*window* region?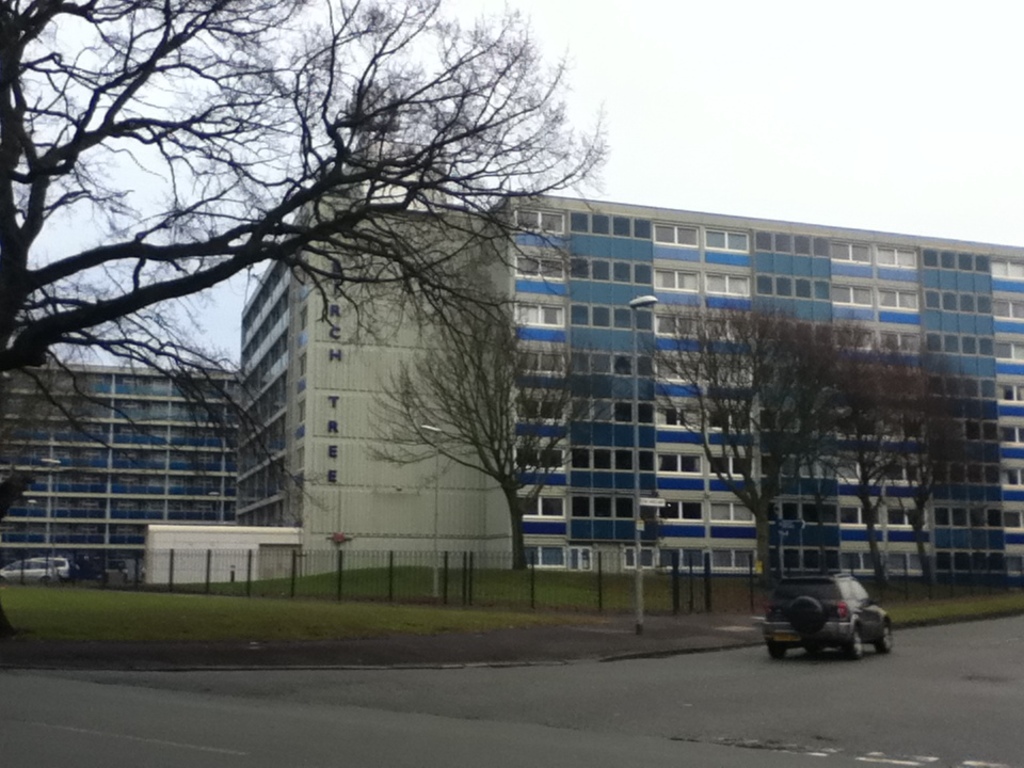
755,273,837,298
